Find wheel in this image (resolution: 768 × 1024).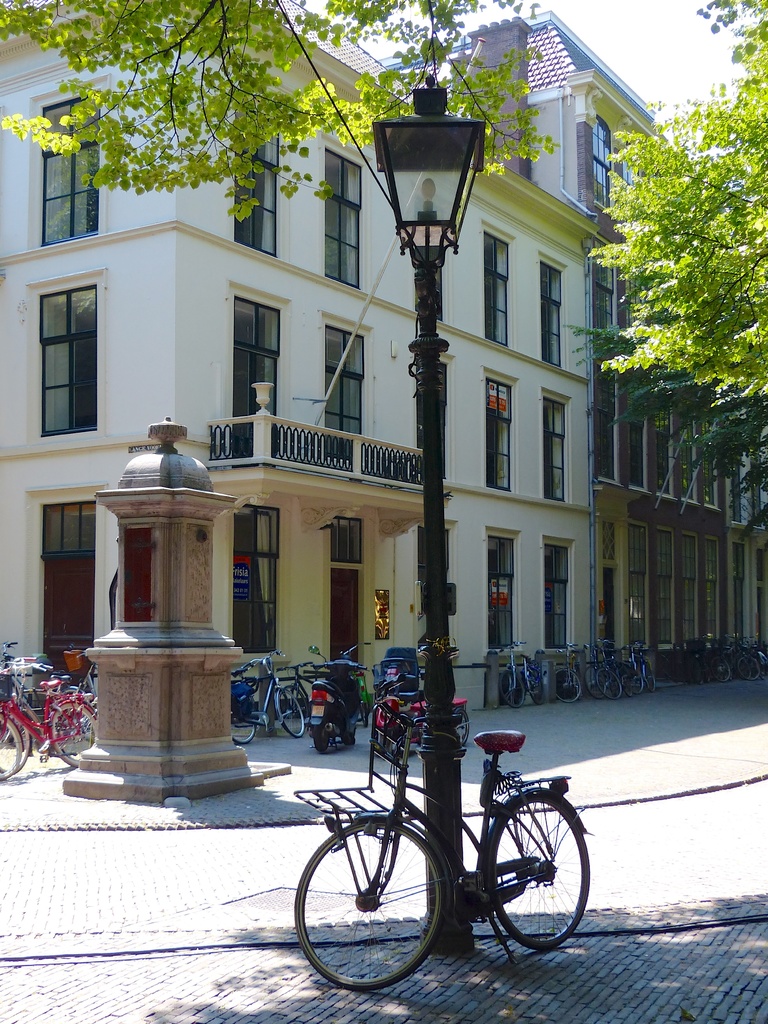
region(739, 652, 762, 682).
